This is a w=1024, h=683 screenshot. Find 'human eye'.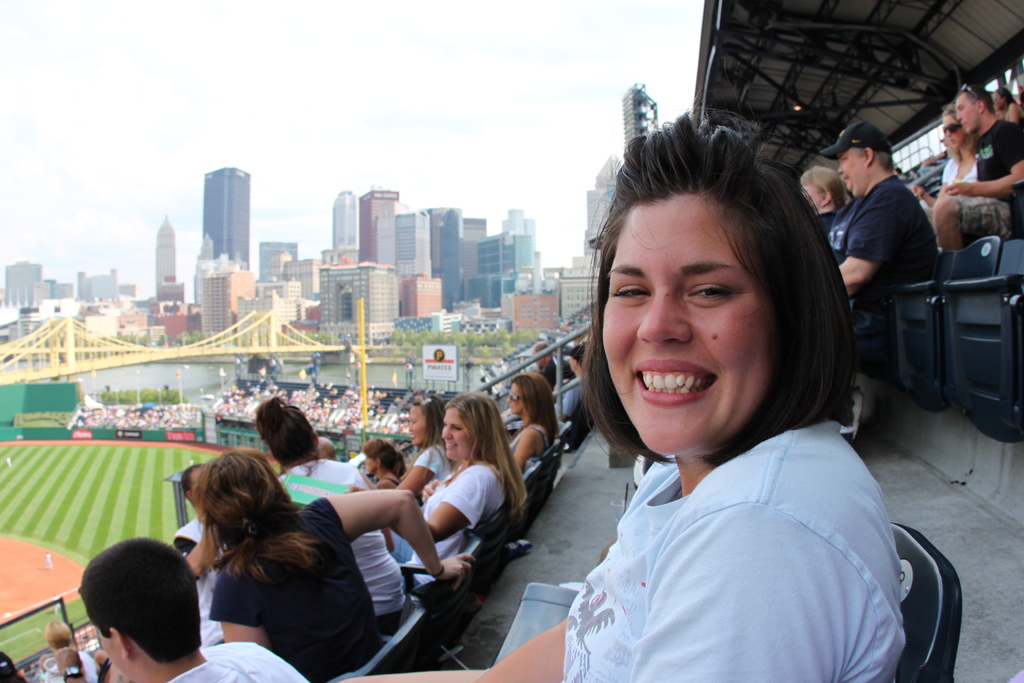
Bounding box: BBox(452, 427, 463, 432).
